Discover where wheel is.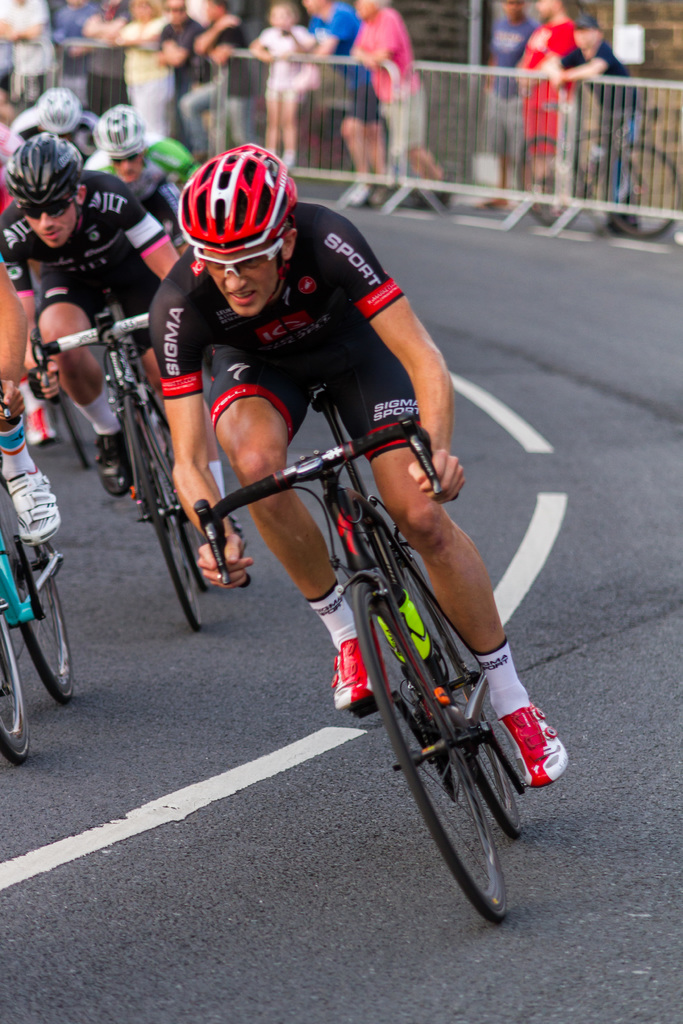
Discovered at x1=50 y1=389 x2=92 y2=476.
